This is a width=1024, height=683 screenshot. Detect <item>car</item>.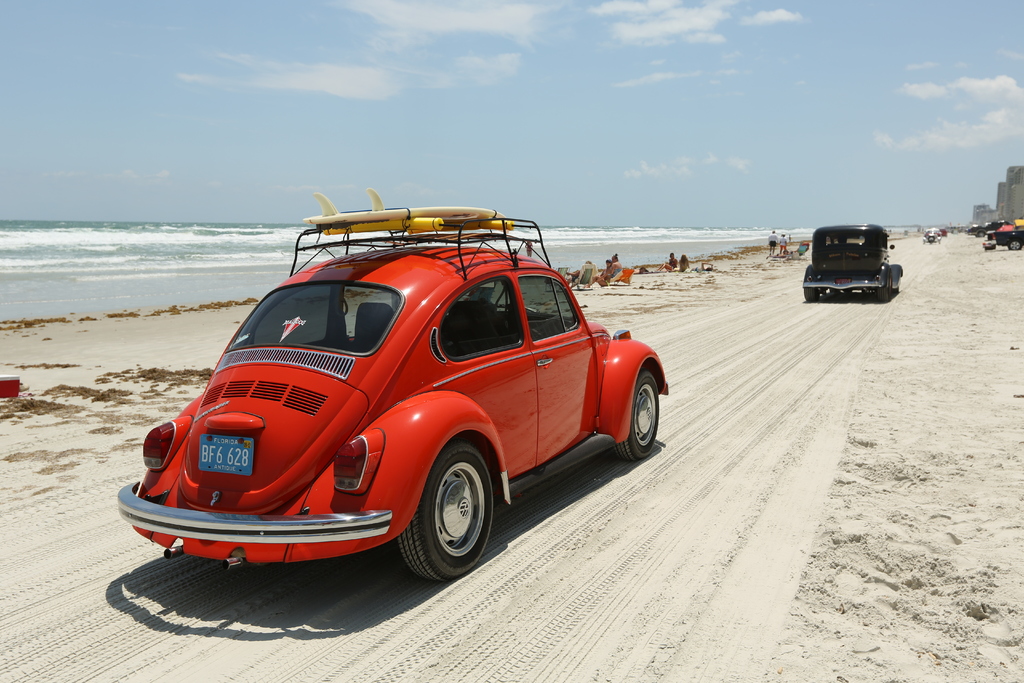
x1=801 y1=223 x2=902 y2=320.
